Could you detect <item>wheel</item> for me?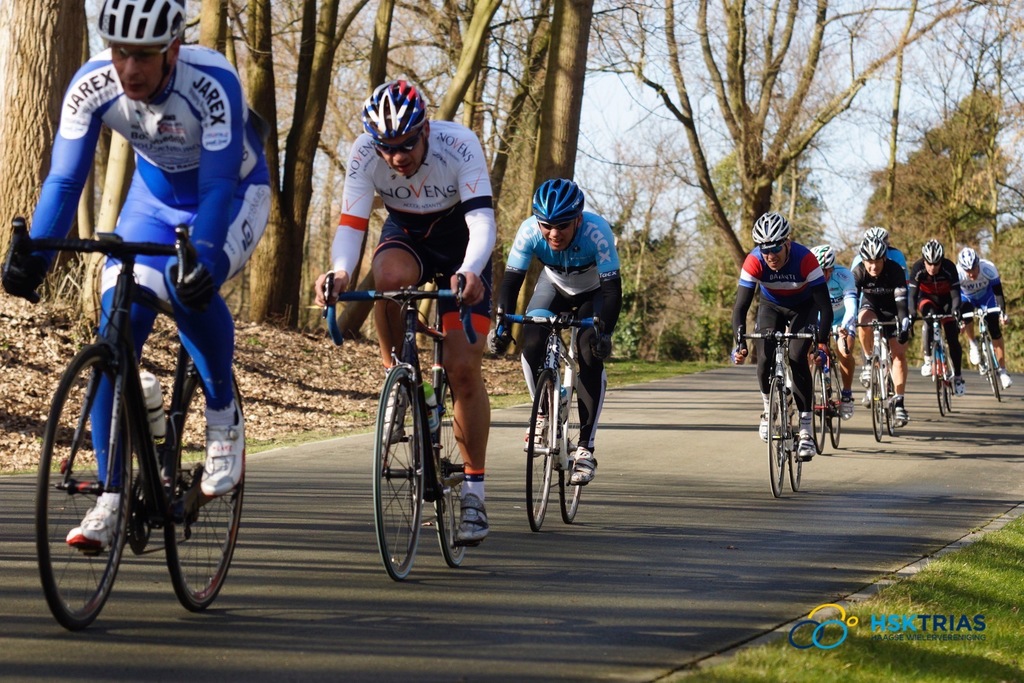
Detection result: 808, 366, 826, 450.
